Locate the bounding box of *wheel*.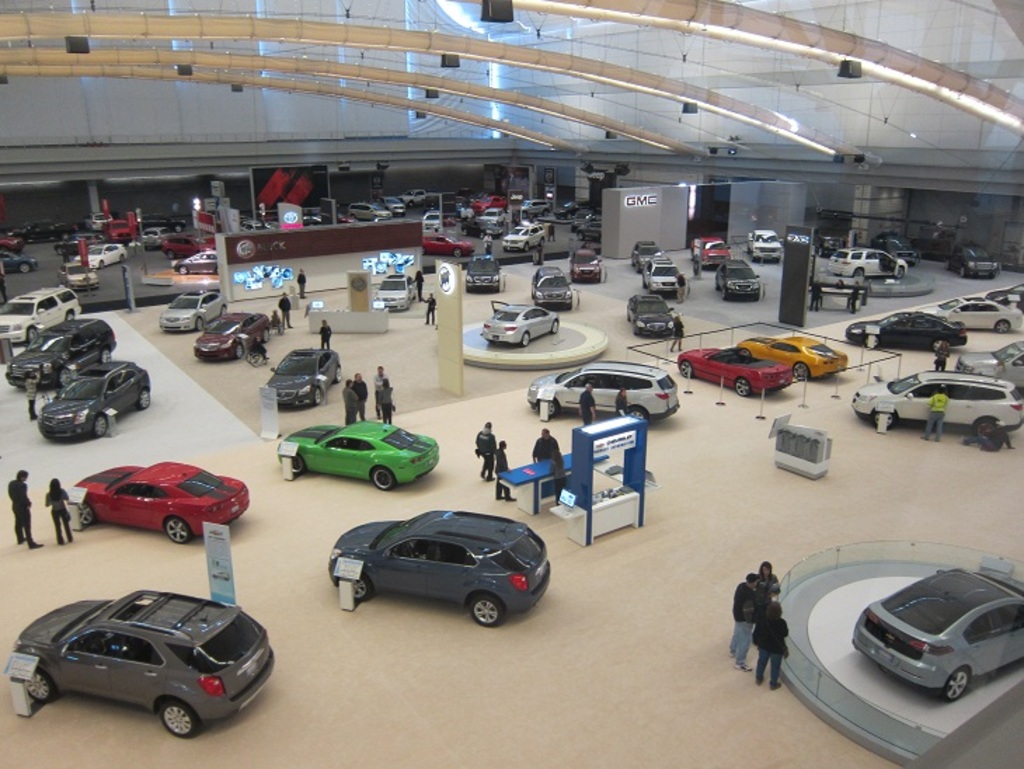
Bounding box: <region>565, 212, 574, 220</region>.
